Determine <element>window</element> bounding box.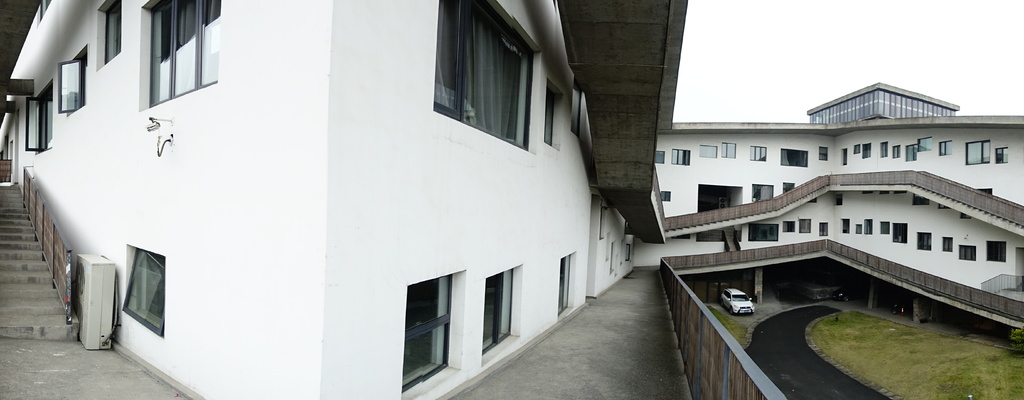
Determined: detection(856, 224, 861, 234).
